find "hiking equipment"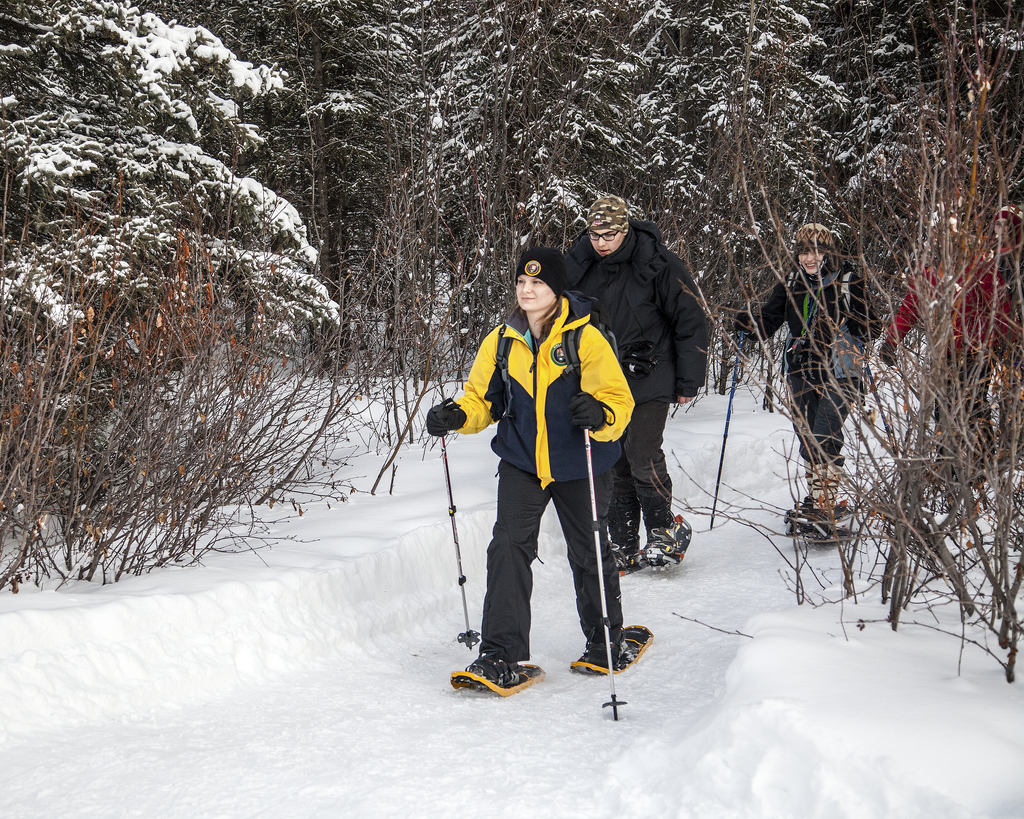
bbox=(781, 262, 858, 339)
